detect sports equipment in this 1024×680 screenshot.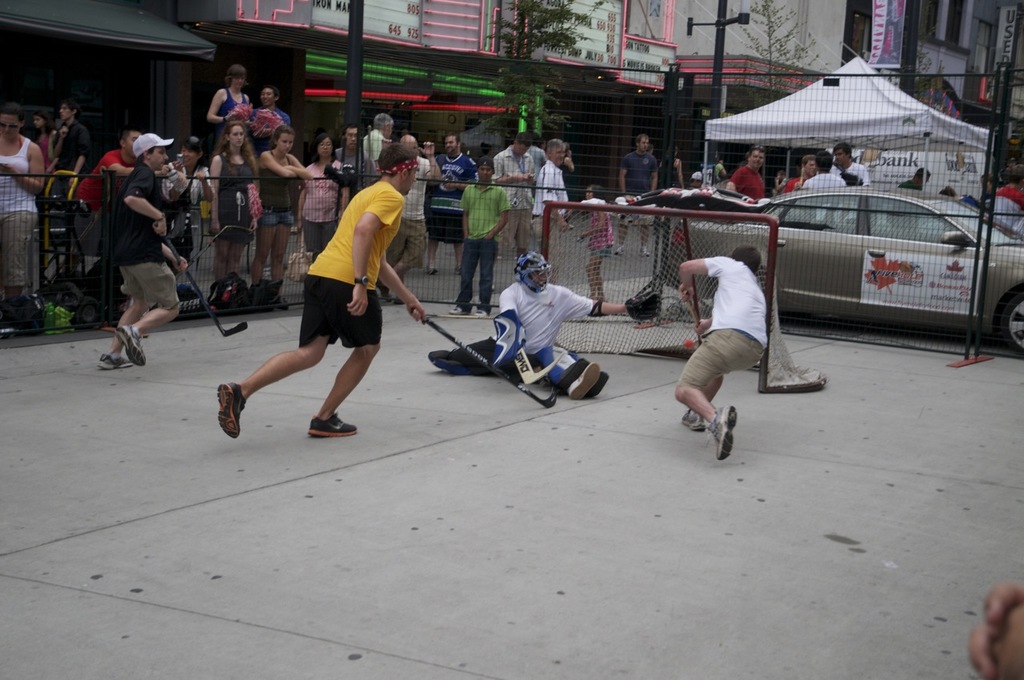
Detection: (left=156, top=222, right=250, bottom=340).
